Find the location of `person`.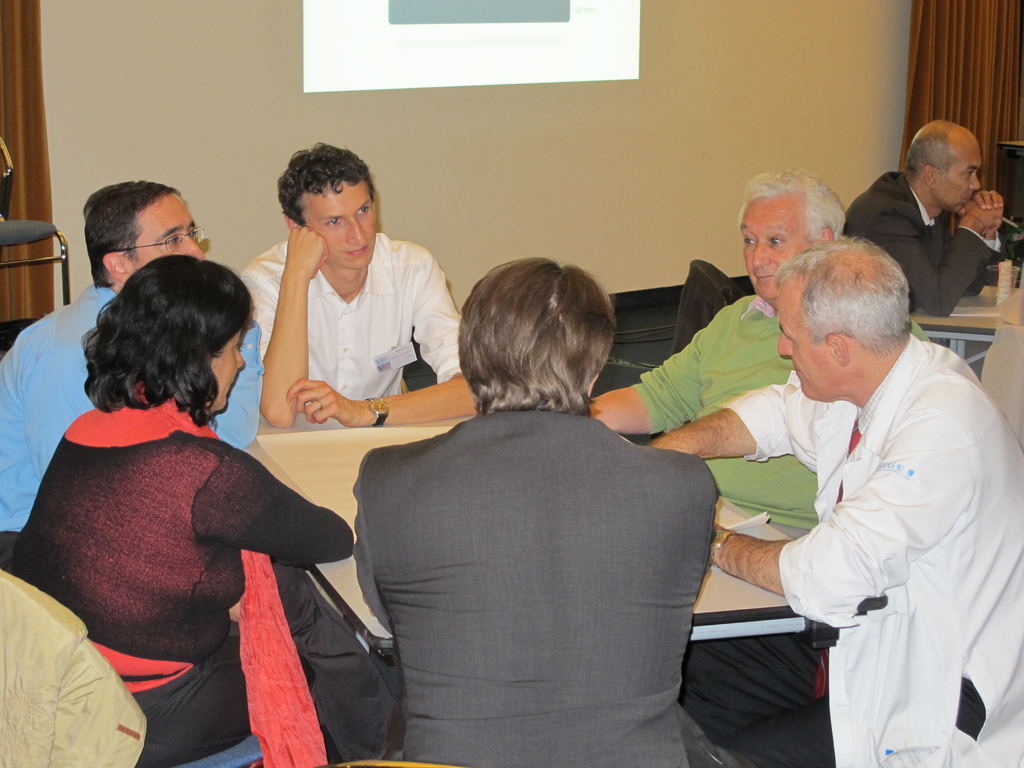
Location: [582,170,931,739].
